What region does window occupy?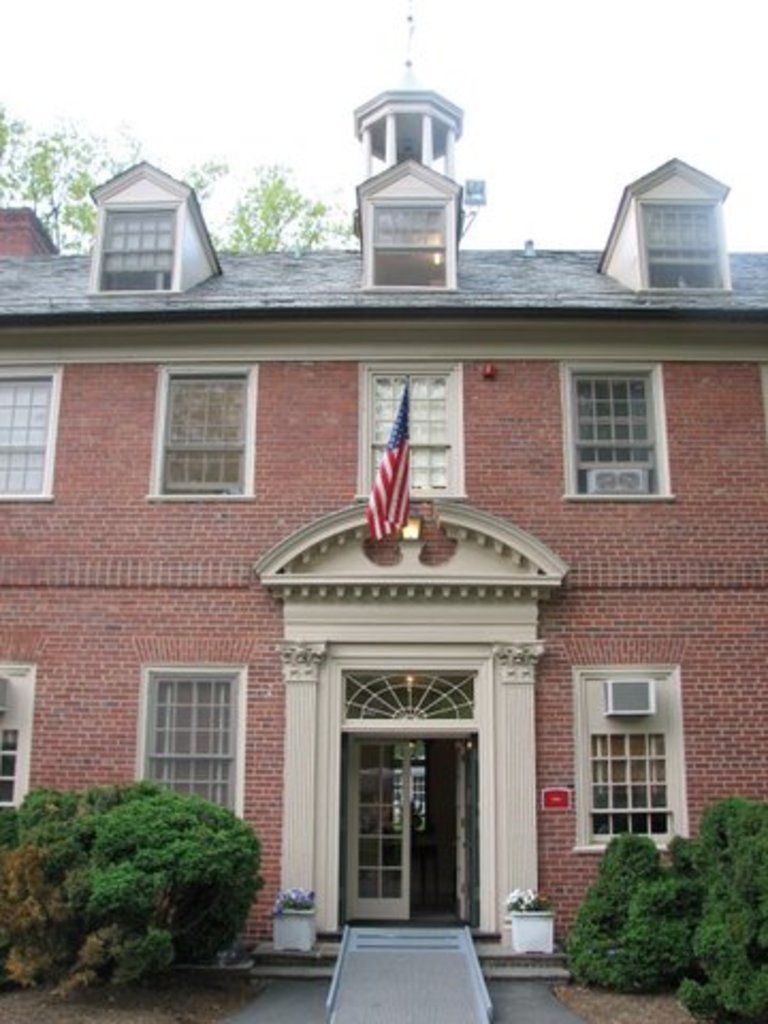
crop(0, 365, 60, 499).
